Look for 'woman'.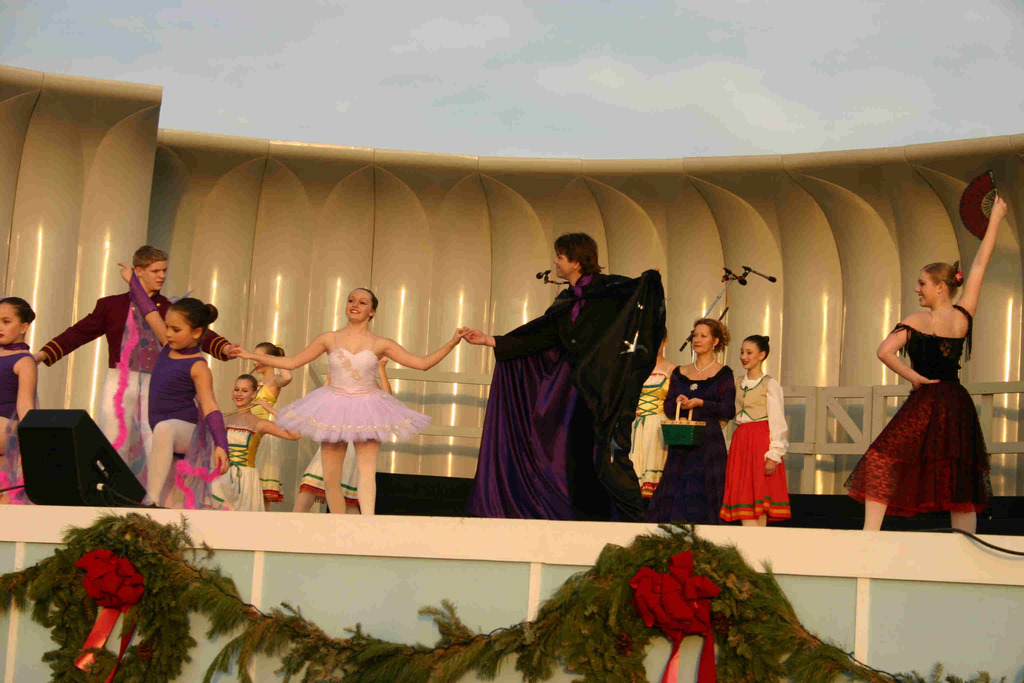
Found: x1=0 y1=293 x2=47 y2=504.
